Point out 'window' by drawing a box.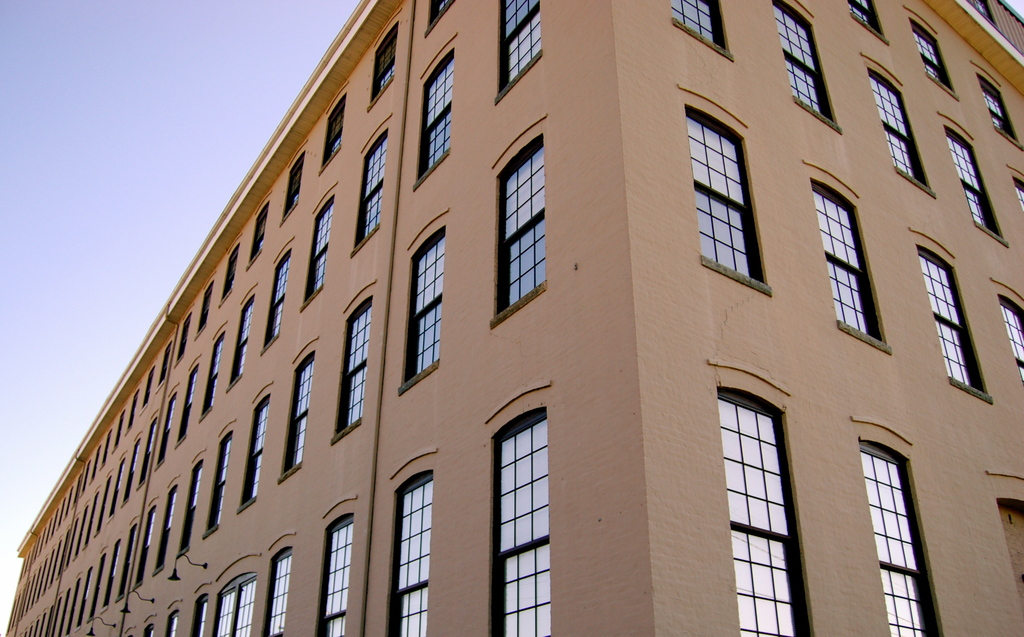
detection(194, 600, 205, 636).
